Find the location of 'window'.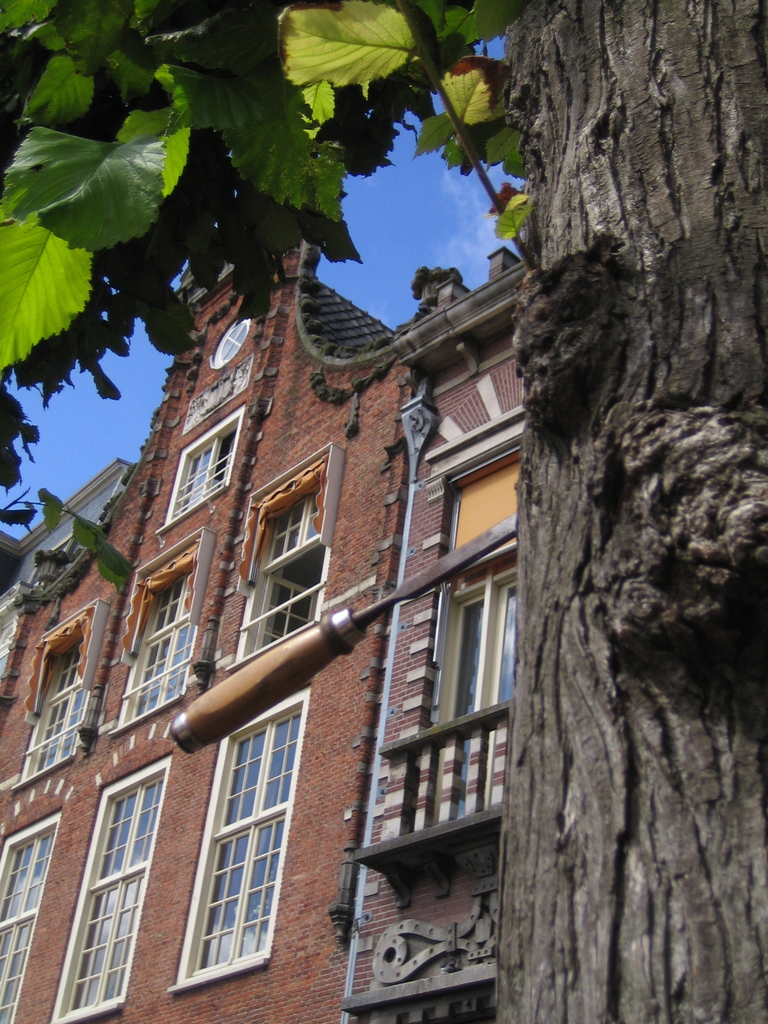
Location: box(118, 563, 214, 727).
